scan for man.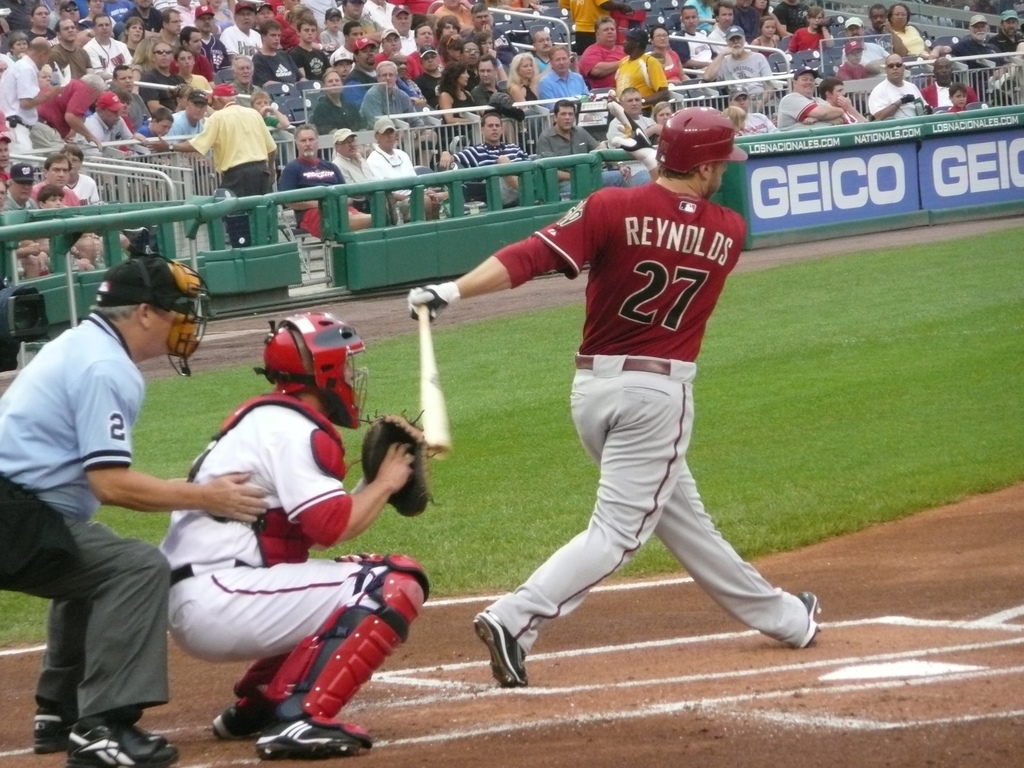
Scan result: 31/150/96/259.
